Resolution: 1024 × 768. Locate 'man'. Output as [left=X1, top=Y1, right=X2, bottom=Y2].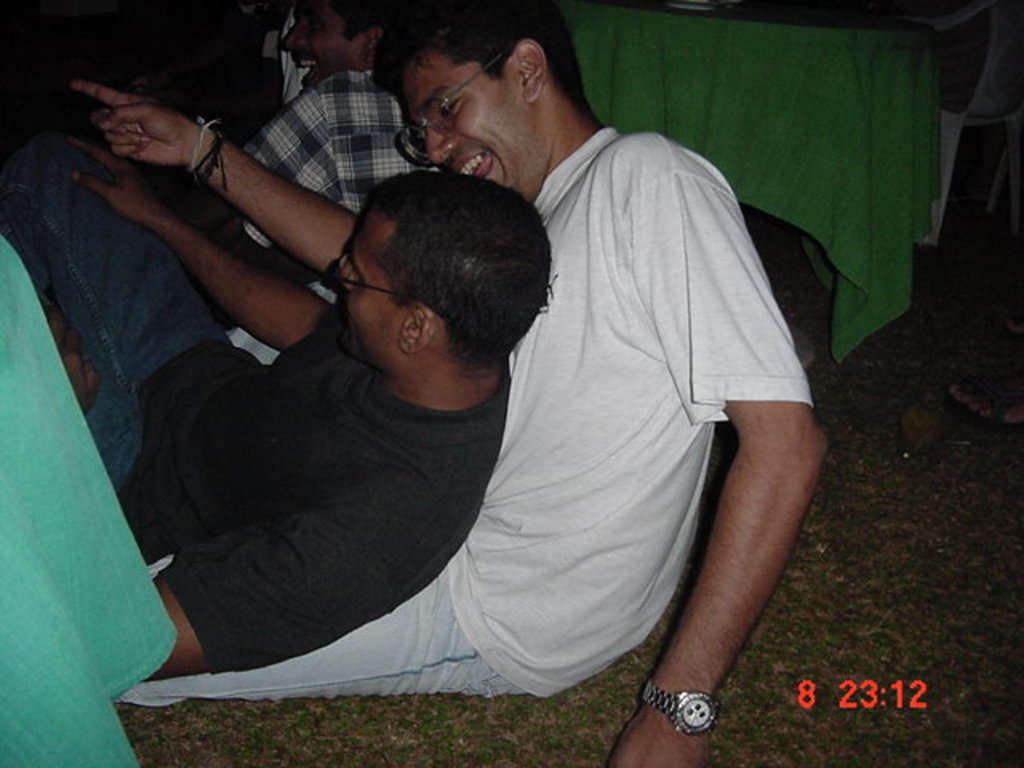
[left=192, top=5, right=430, bottom=282].
